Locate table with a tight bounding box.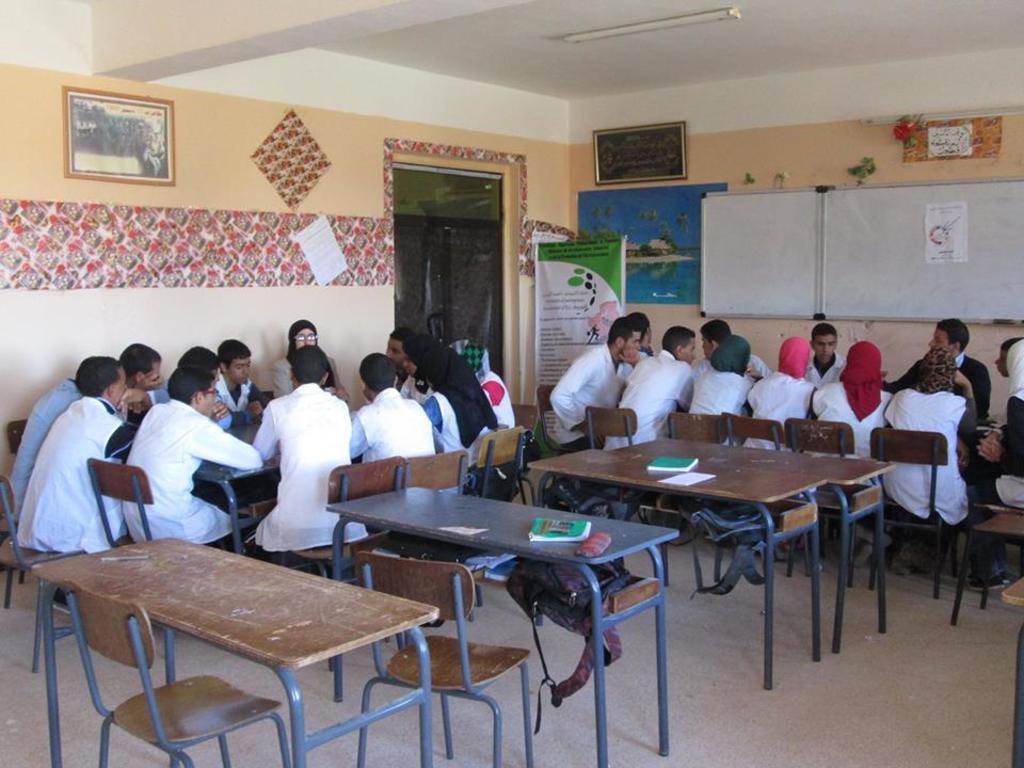
527 444 829 689.
